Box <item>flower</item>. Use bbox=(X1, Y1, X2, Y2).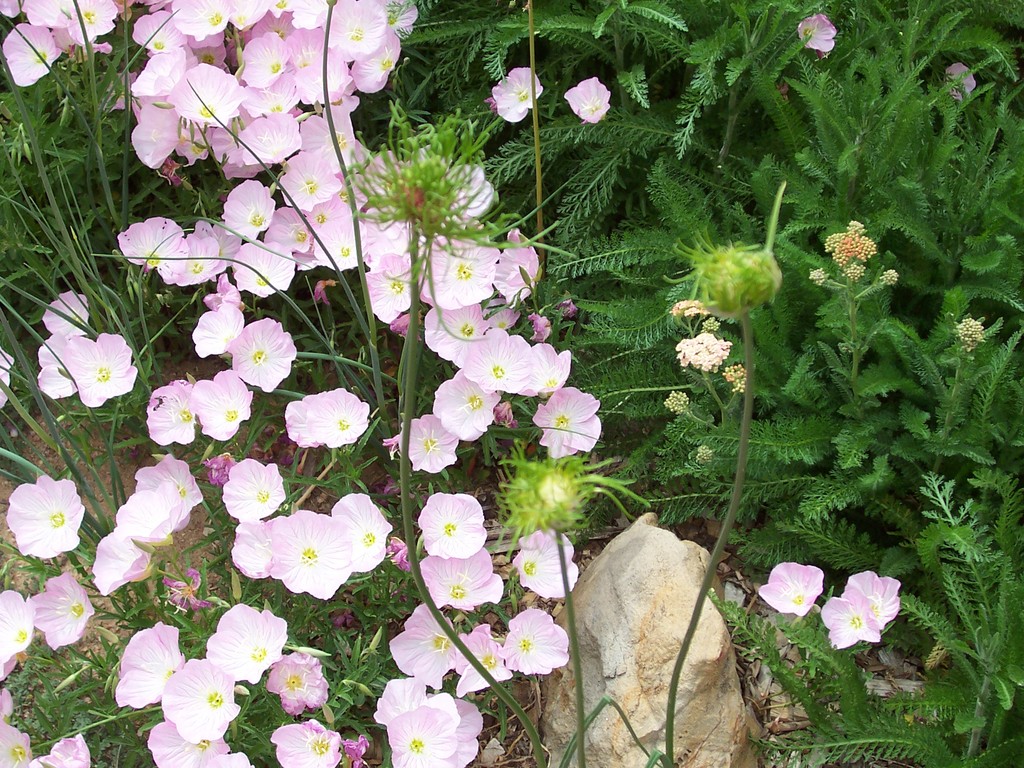
bbox=(837, 572, 905, 626).
